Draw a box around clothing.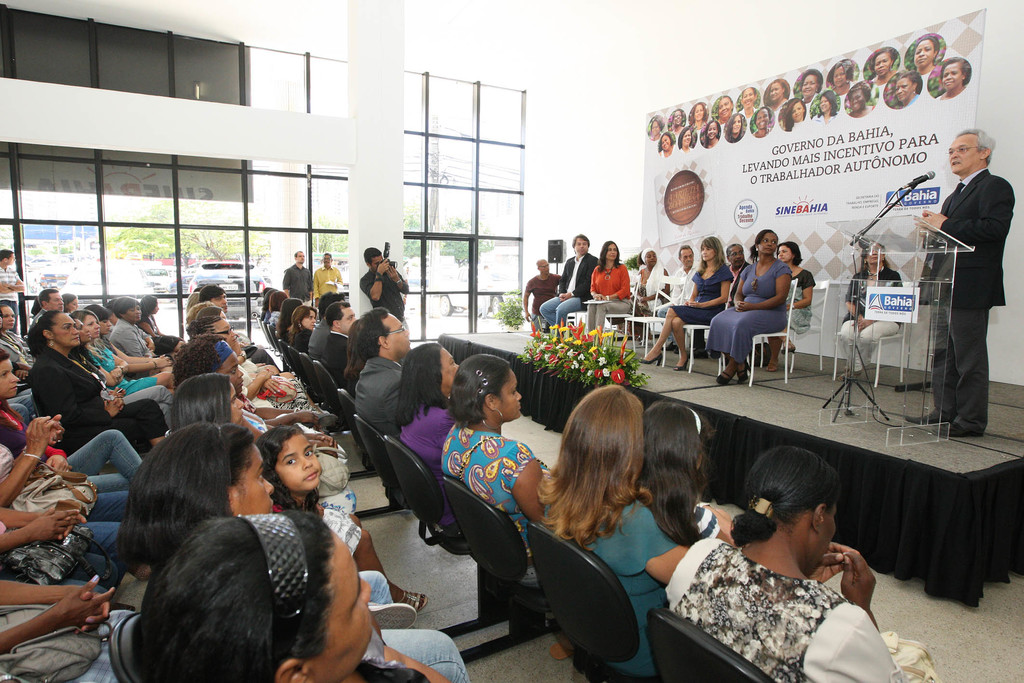
[38,343,180,464].
